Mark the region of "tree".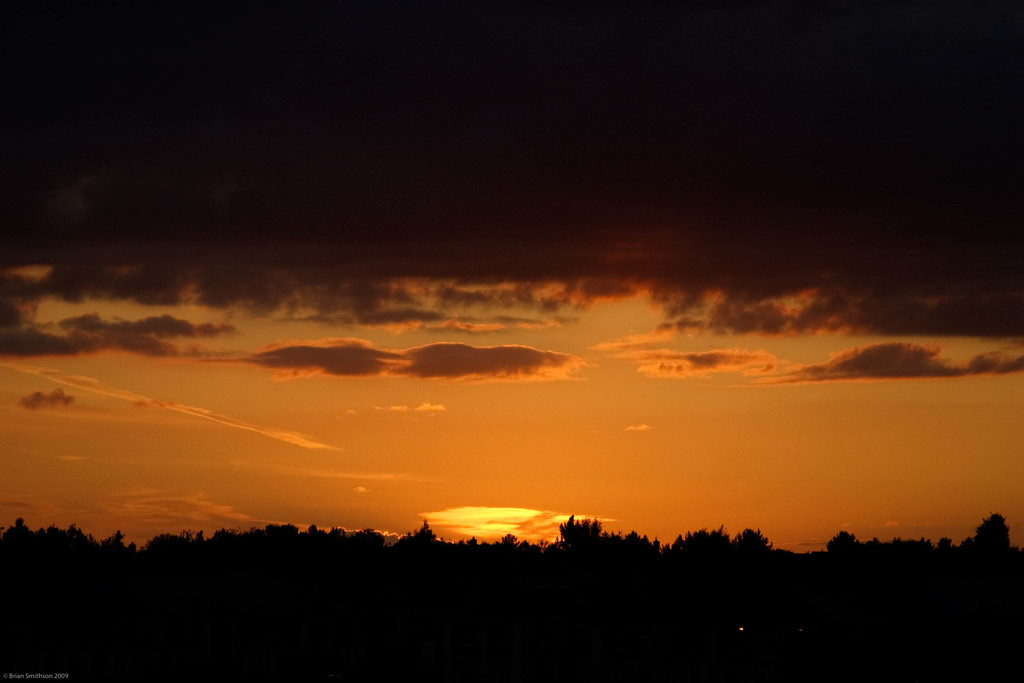
Region: [x1=662, y1=519, x2=729, y2=567].
